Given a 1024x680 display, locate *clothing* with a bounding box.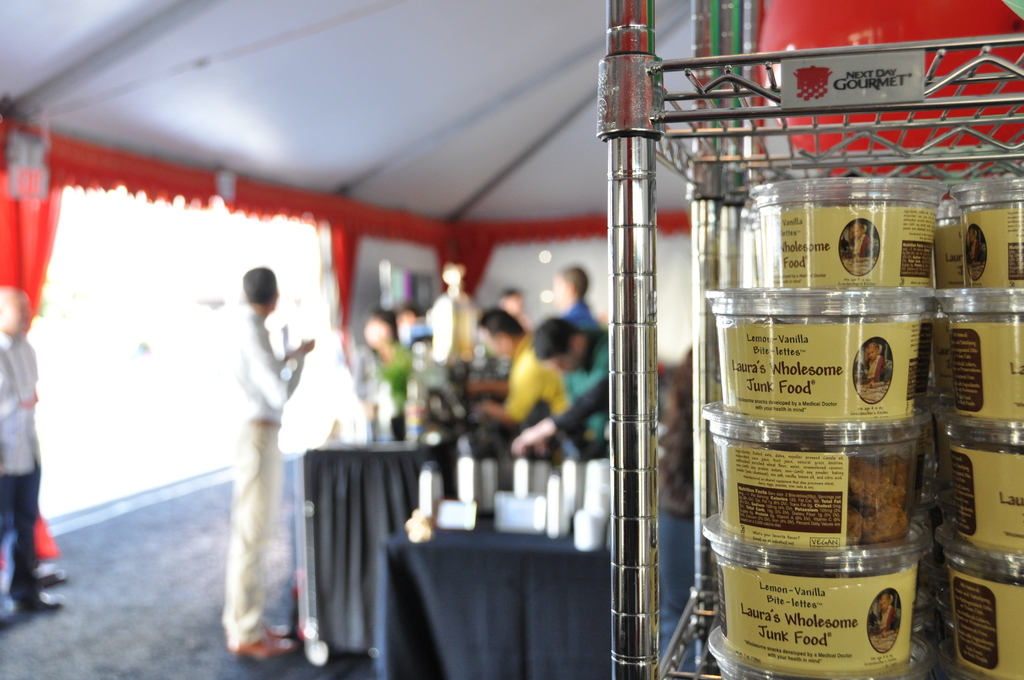
Located: bbox=[228, 296, 316, 625].
